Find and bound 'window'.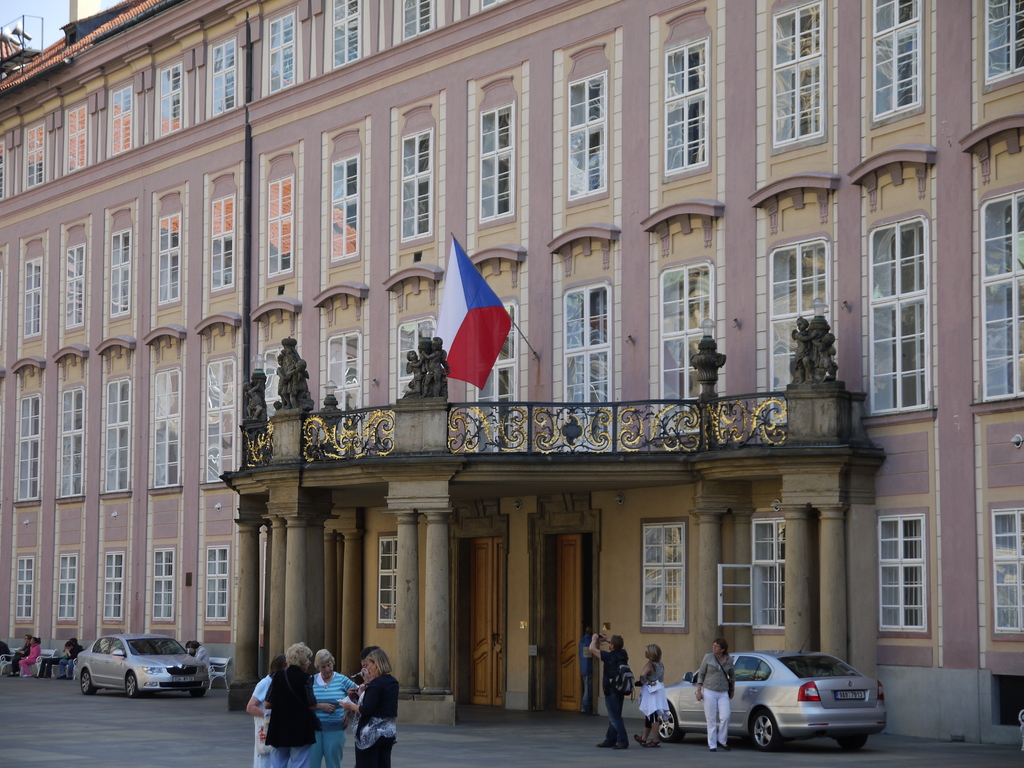
Bound: x1=327 y1=148 x2=361 y2=266.
